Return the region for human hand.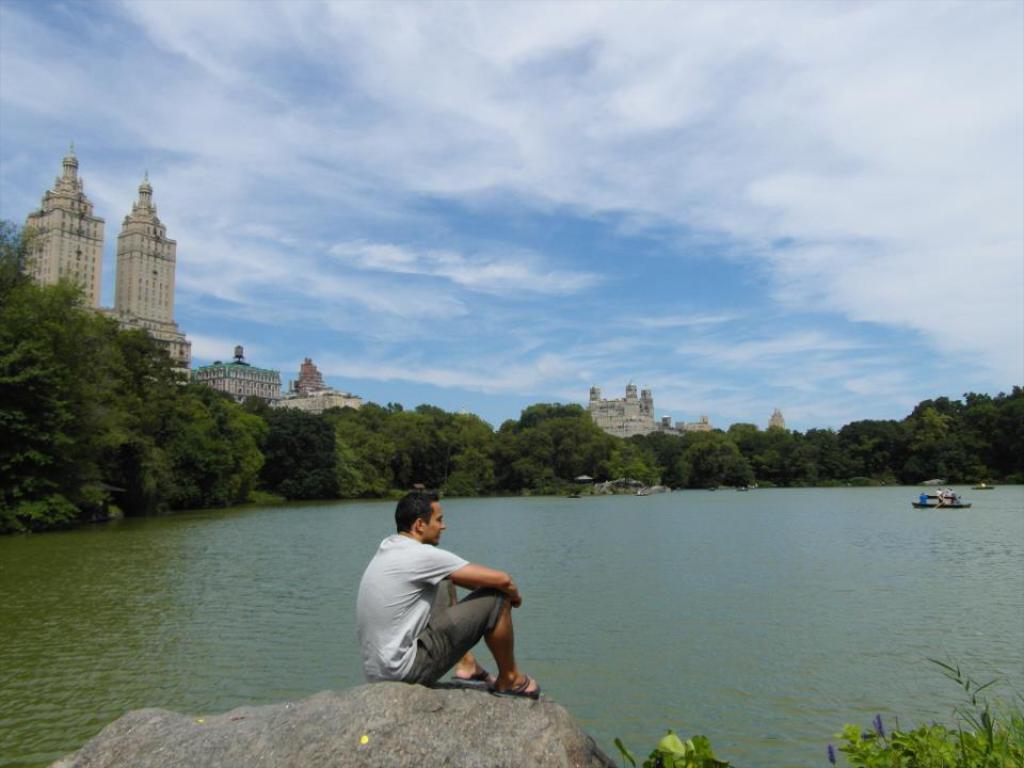
510/593/524/609.
